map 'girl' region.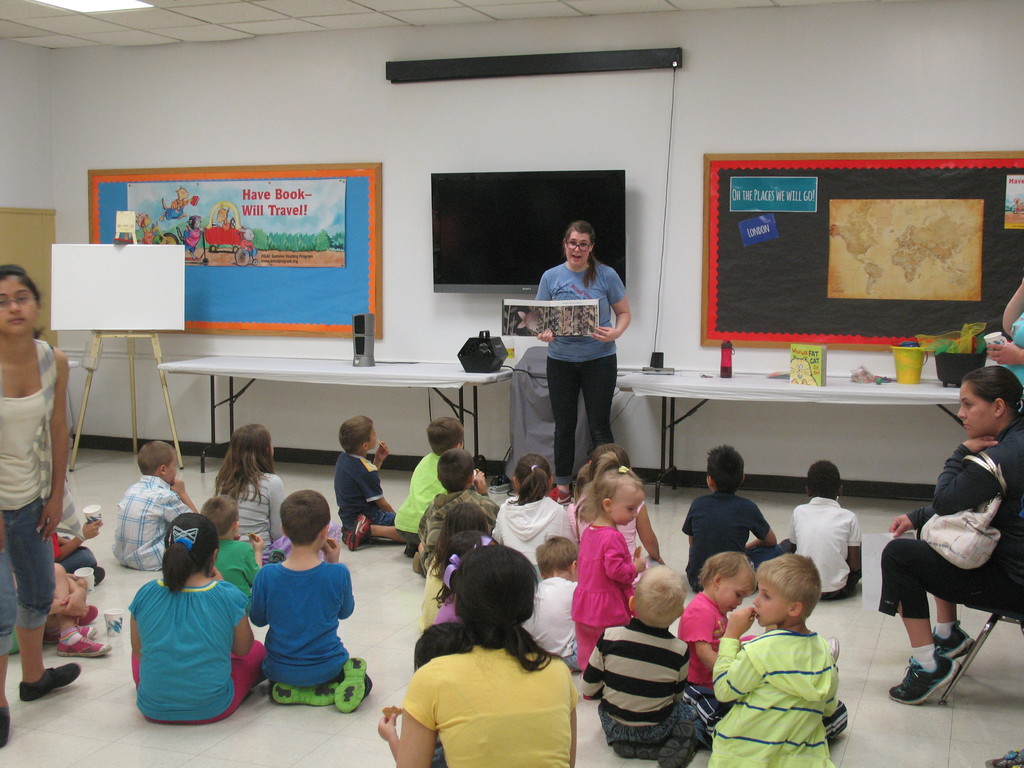
Mapped to BBox(214, 429, 341, 566).
